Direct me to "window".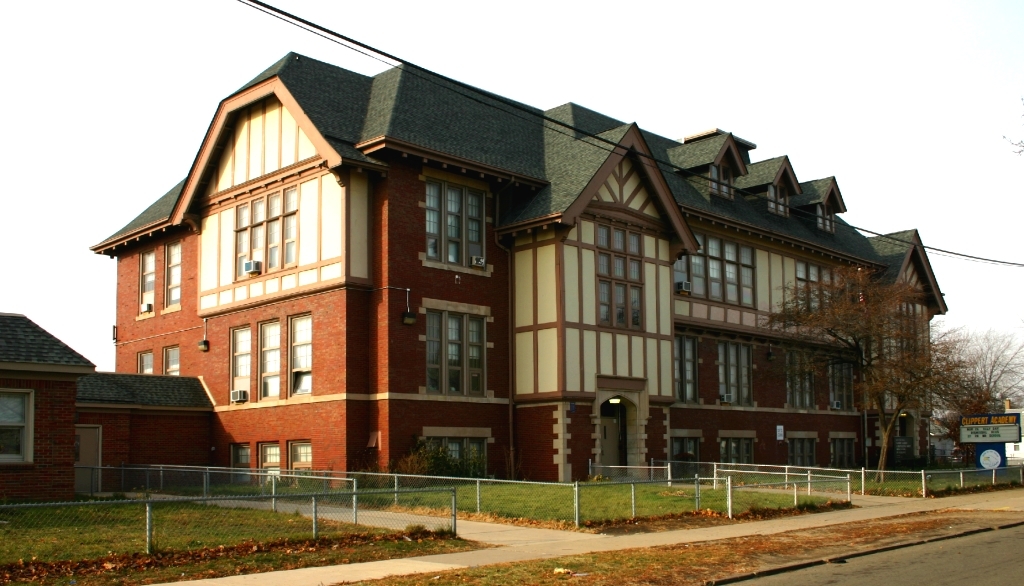
Direction: x1=127 y1=244 x2=157 y2=318.
